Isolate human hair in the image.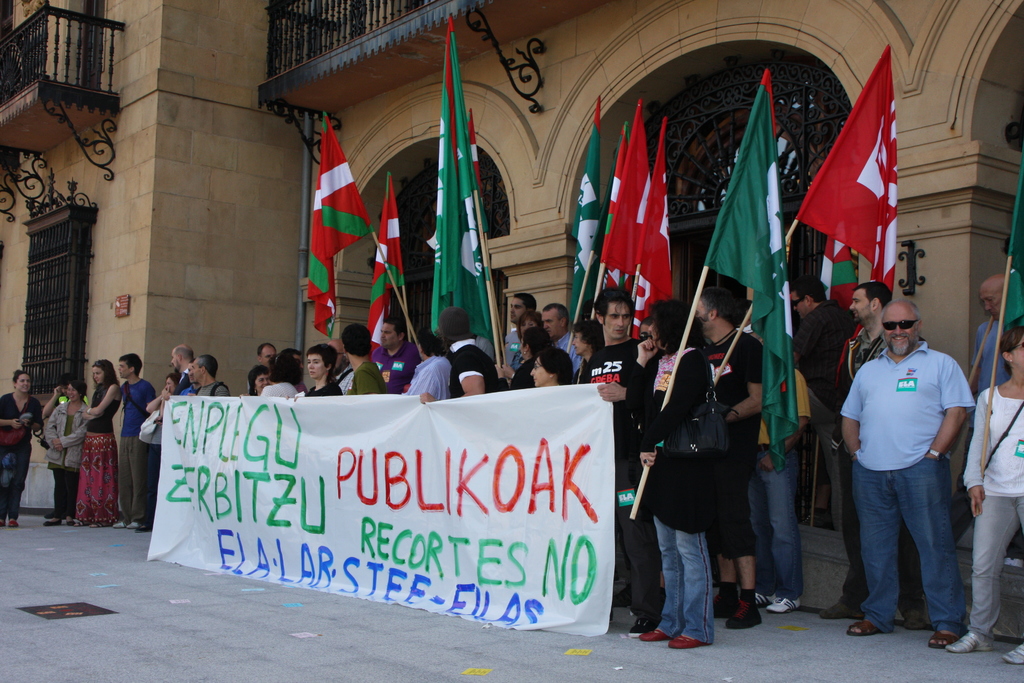
Isolated region: bbox=(538, 347, 574, 384).
